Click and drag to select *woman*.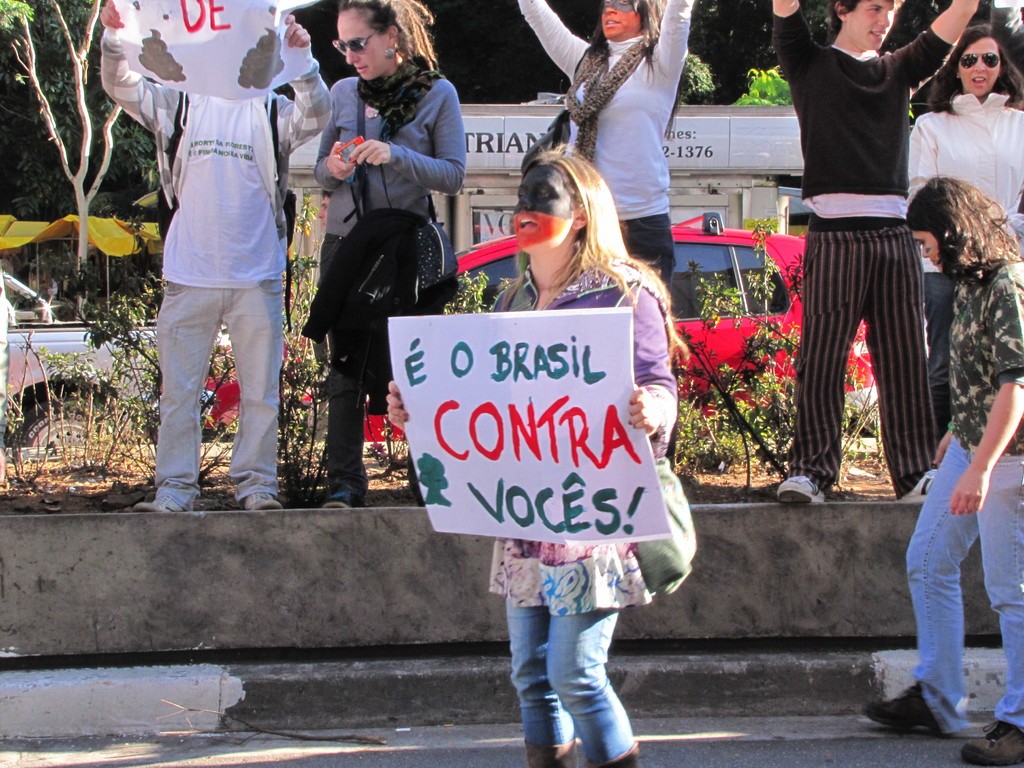
Selection: [288, 23, 460, 463].
